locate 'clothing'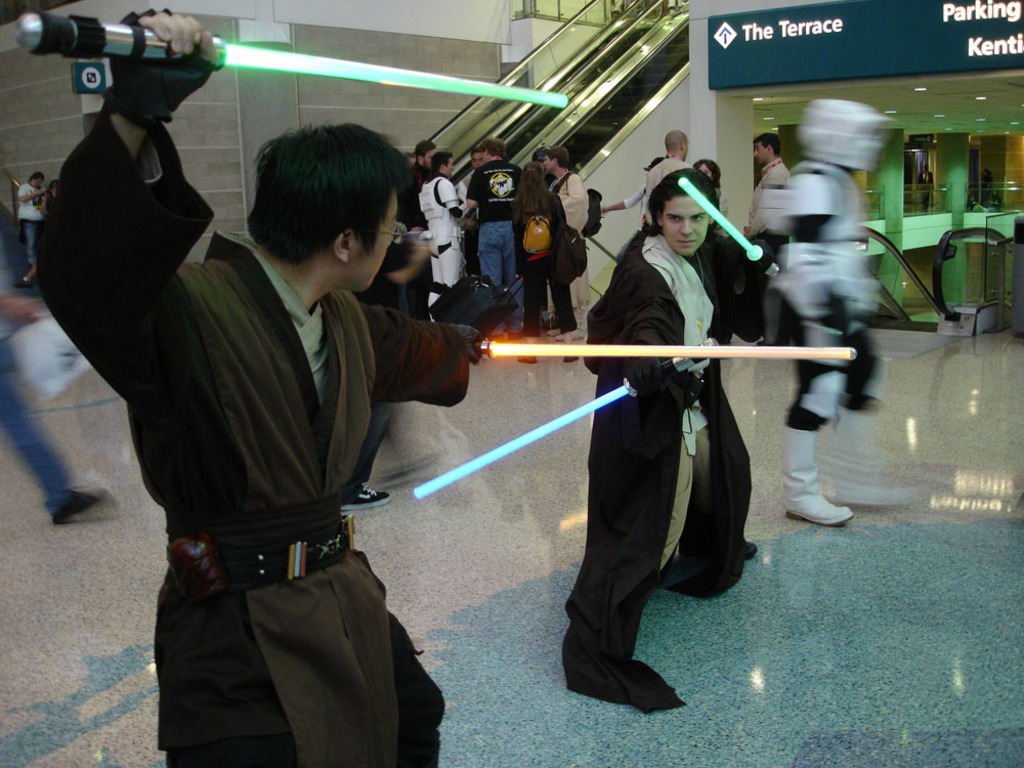
468,155,523,295
